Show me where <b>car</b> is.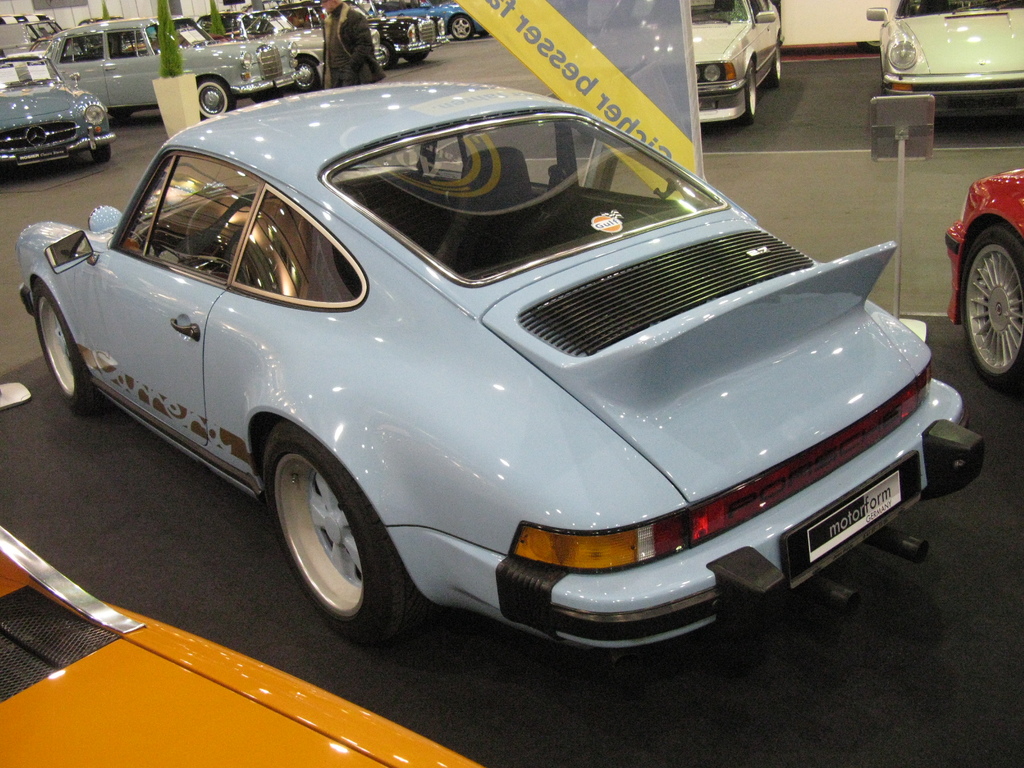
<b>car</b> is at 868/0/1023/121.
